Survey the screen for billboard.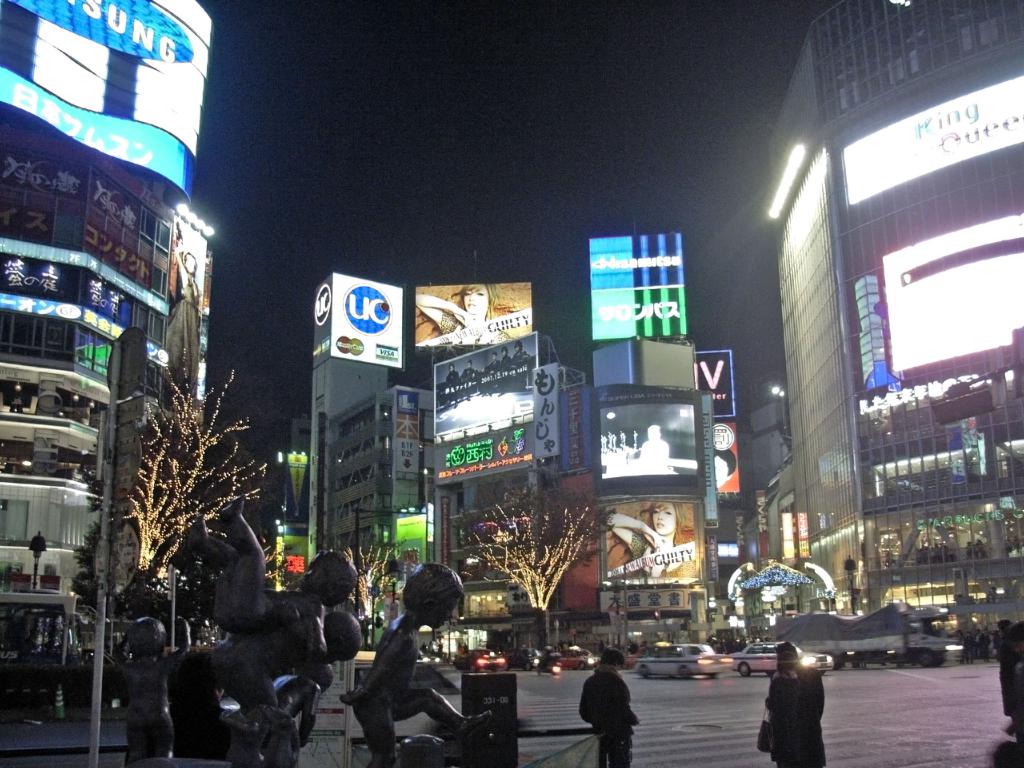
Survey found: <box>877,211,1023,381</box>.
